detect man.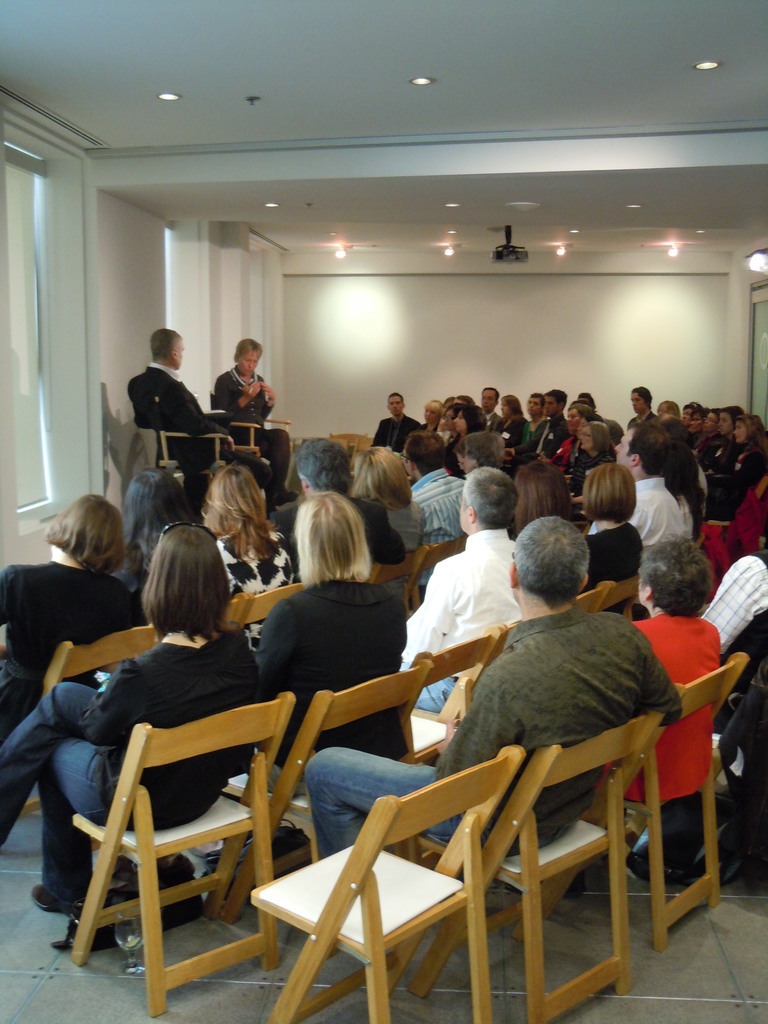
Detected at region(371, 389, 418, 449).
